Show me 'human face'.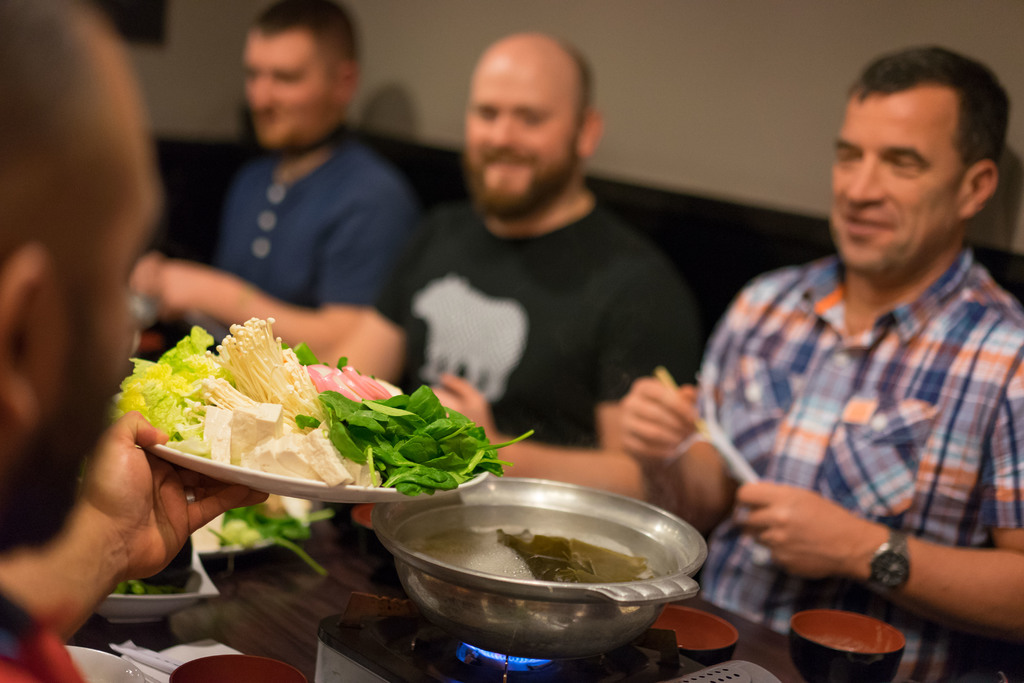
'human face' is here: Rect(234, 25, 328, 155).
